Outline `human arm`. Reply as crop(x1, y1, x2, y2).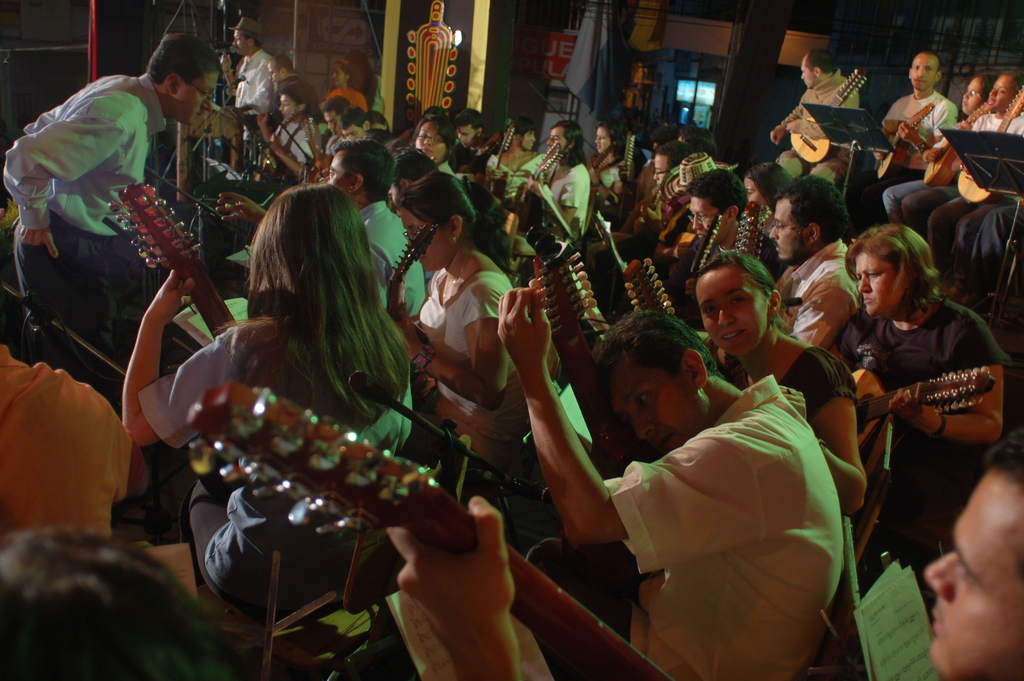
crop(97, 243, 214, 484).
